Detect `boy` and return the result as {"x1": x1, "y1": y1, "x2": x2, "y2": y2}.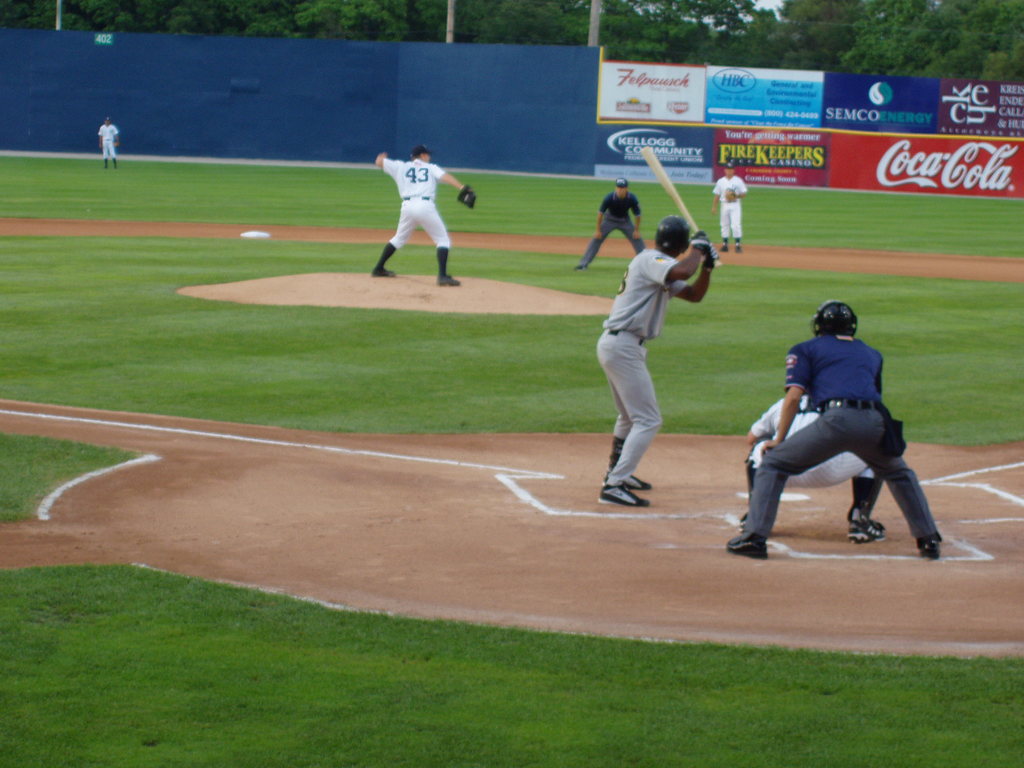
{"x1": 727, "y1": 302, "x2": 944, "y2": 563}.
